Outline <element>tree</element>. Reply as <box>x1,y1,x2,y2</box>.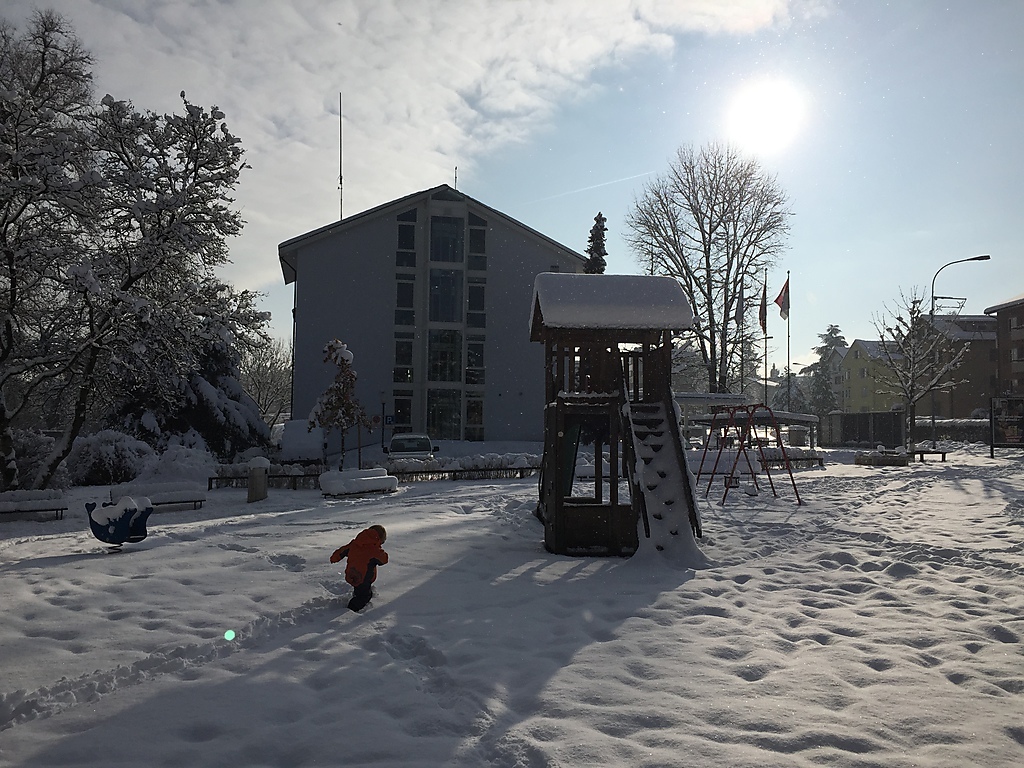
<box>587,203,610,281</box>.
